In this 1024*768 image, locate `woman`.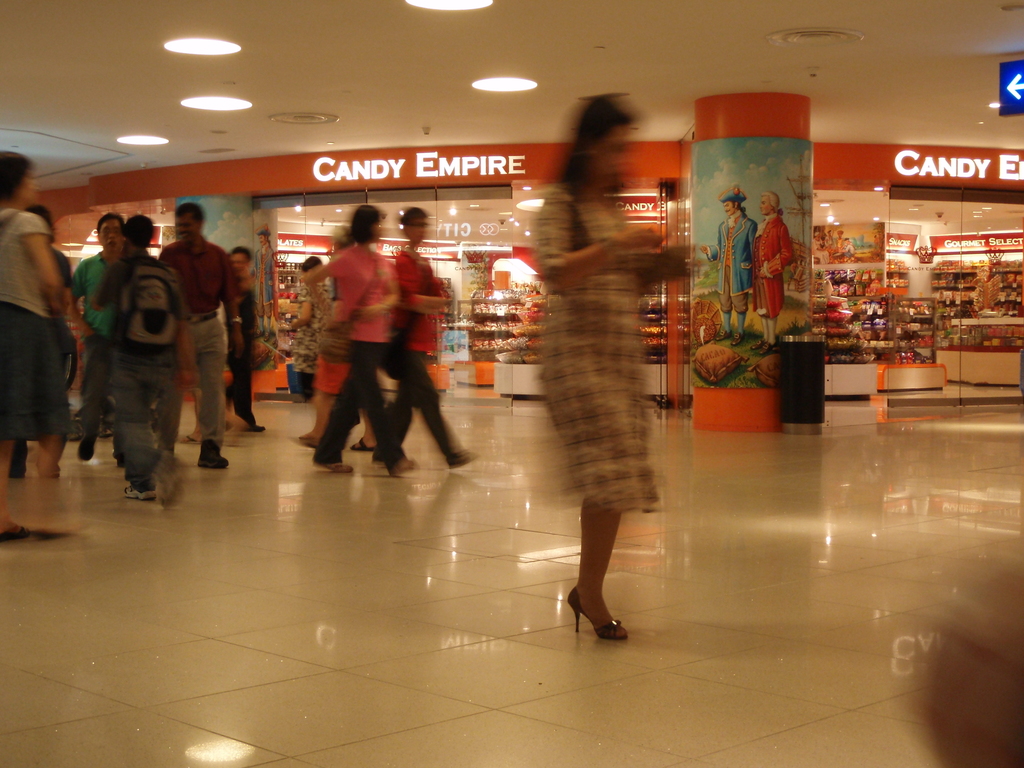
Bounding box: {"x1": 291, "y1": 253, "x2": 329, "y2": 436}.
